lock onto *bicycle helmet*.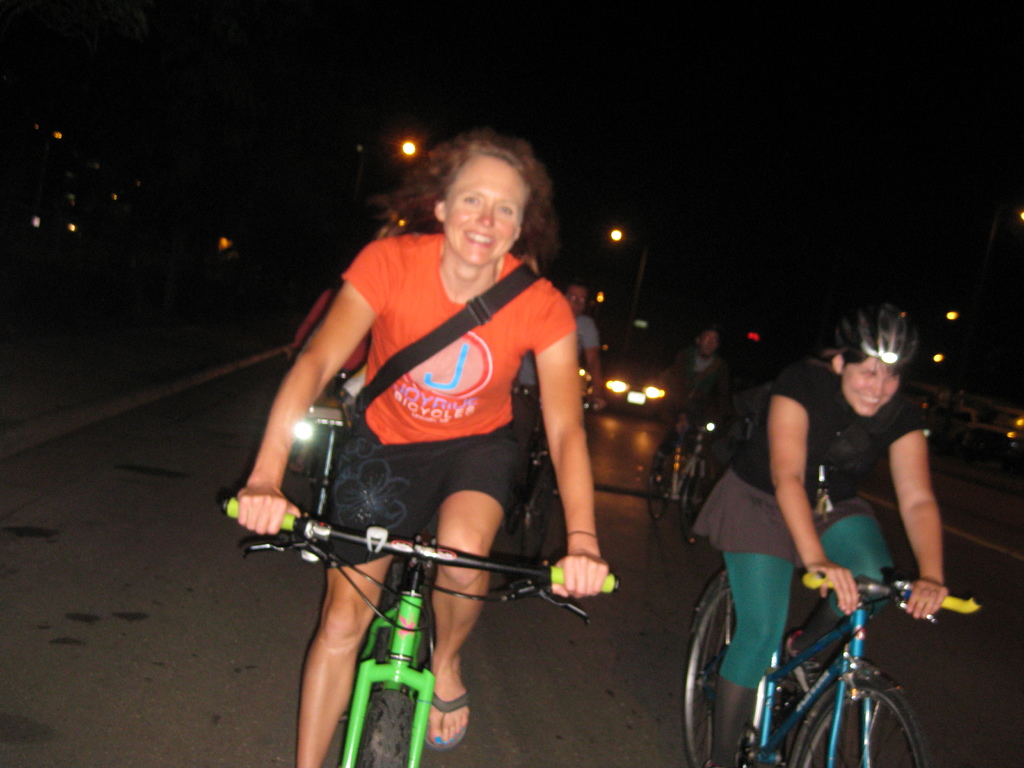
Locked: Rect(840, 300, 924, 362).
